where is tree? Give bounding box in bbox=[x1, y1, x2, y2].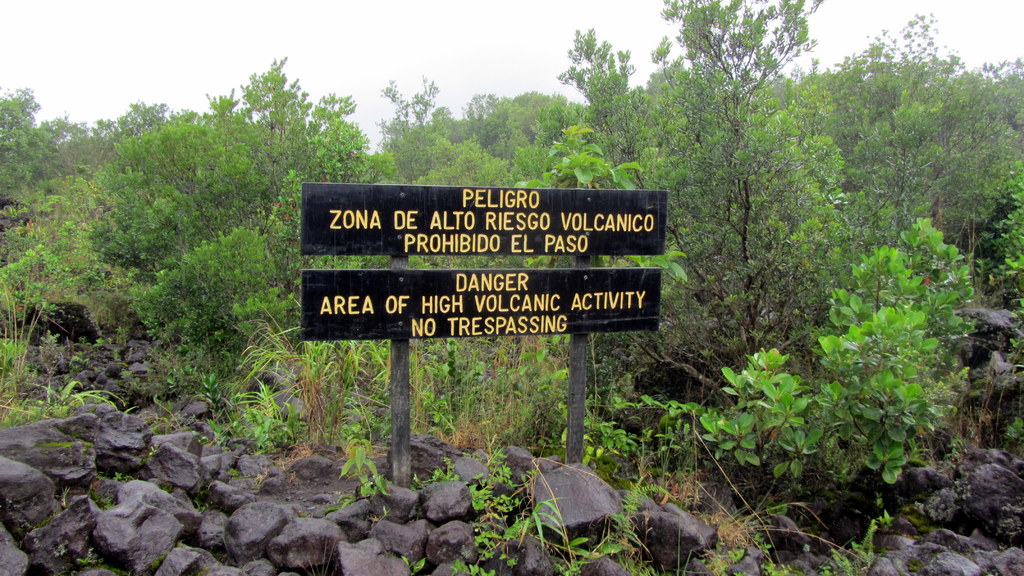
bbox=[379, 77, 472, 187].
